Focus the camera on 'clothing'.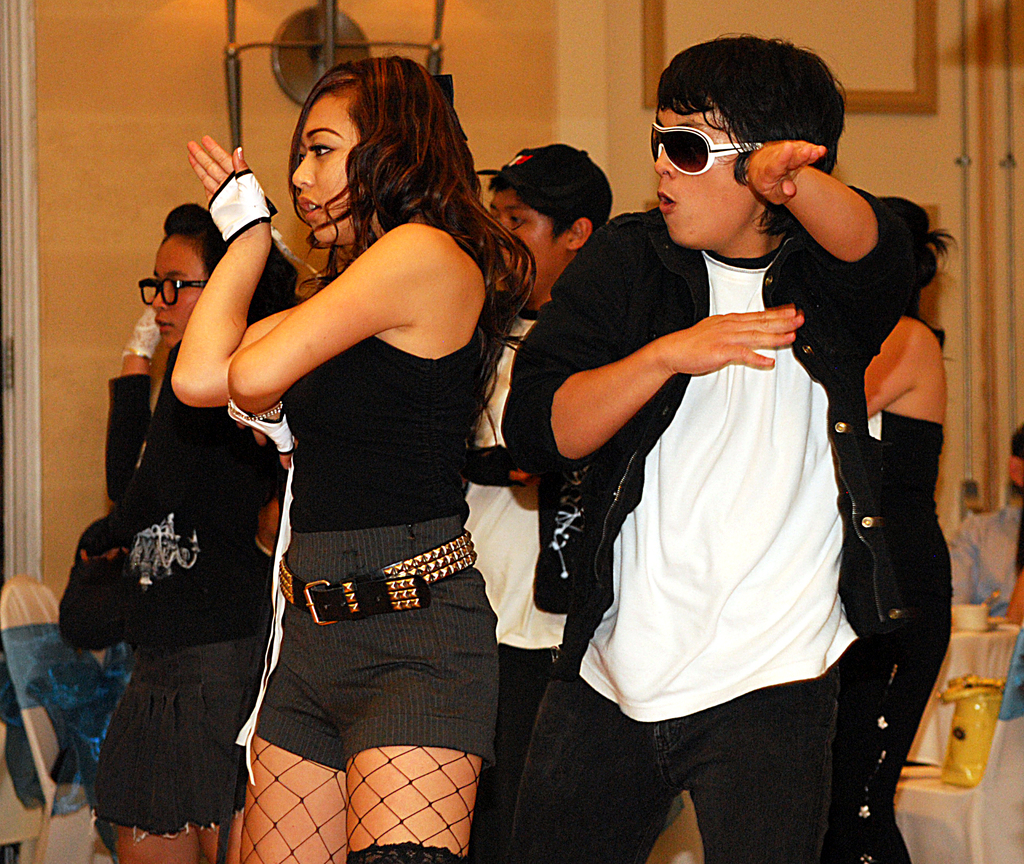
Focus region: l=947, t=507, r=1023, b=623.
